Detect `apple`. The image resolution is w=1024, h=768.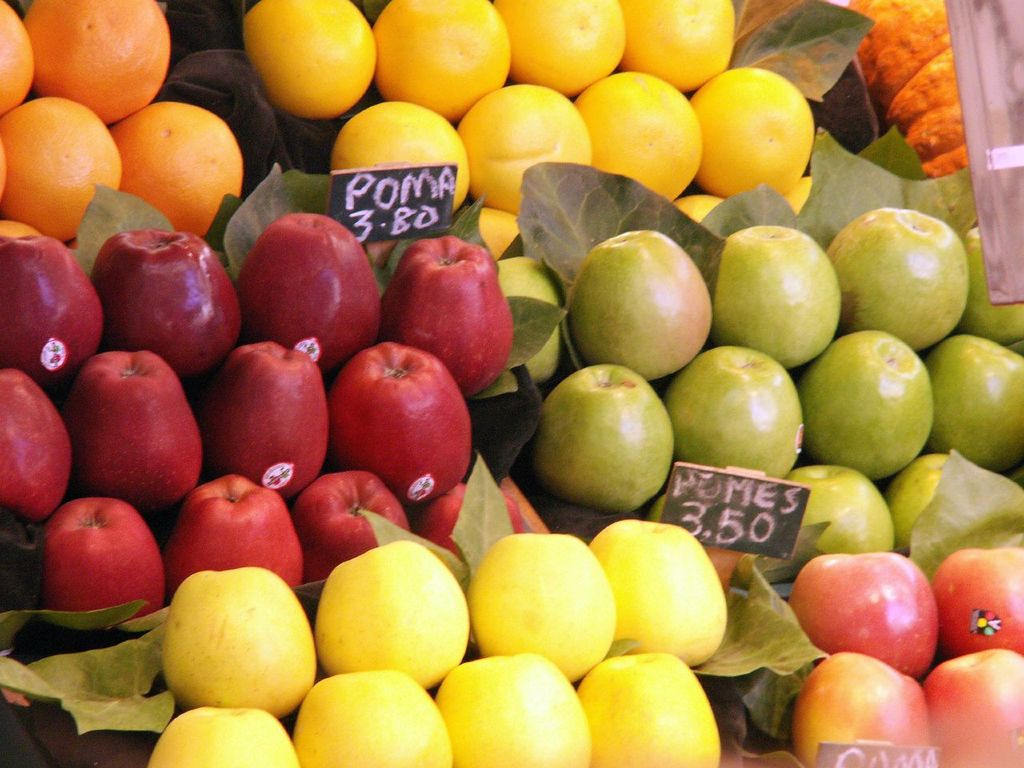
[919, 641, 1023, 767].
